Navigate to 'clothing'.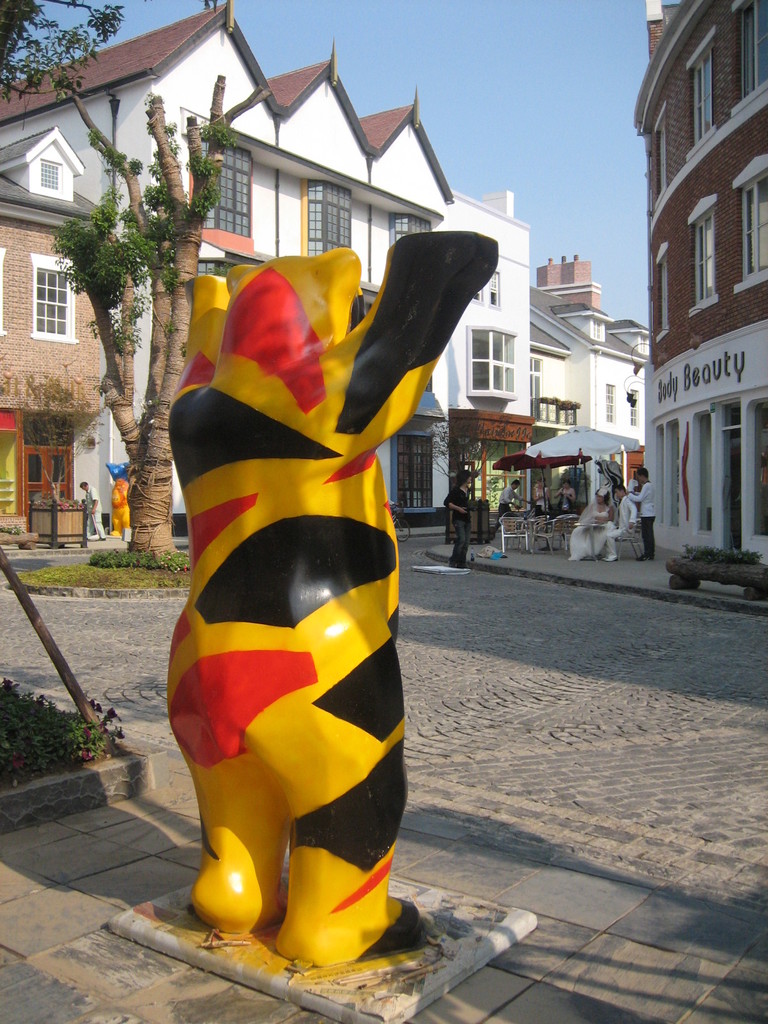
Navigation target: BBox(83, 488, 109, 535).
